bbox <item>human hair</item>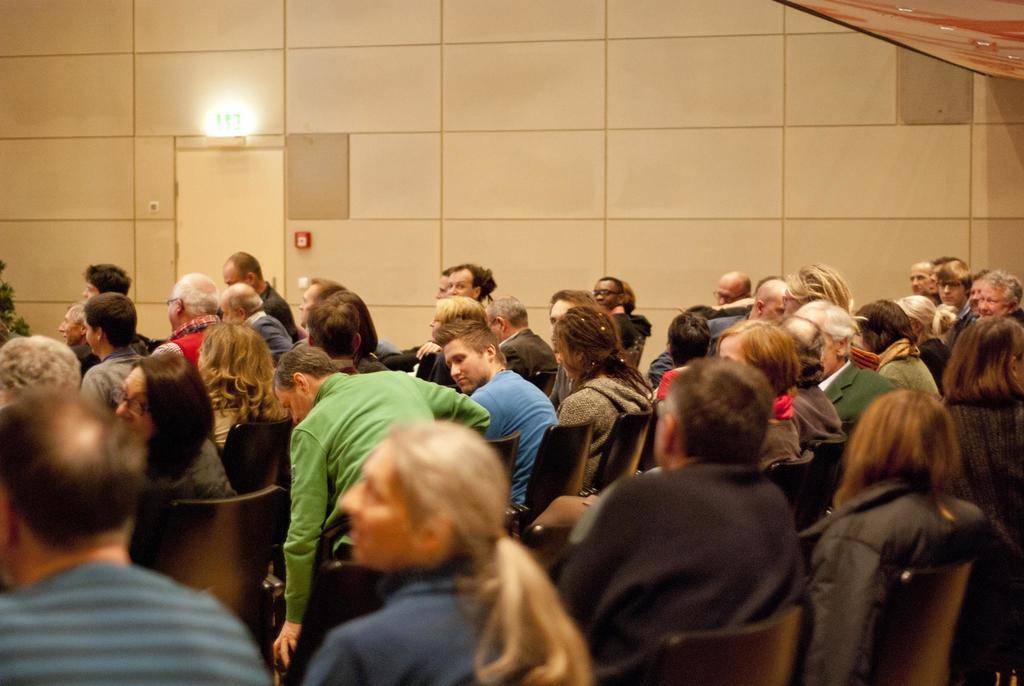
bbox=[79, 291, 138, 350]
